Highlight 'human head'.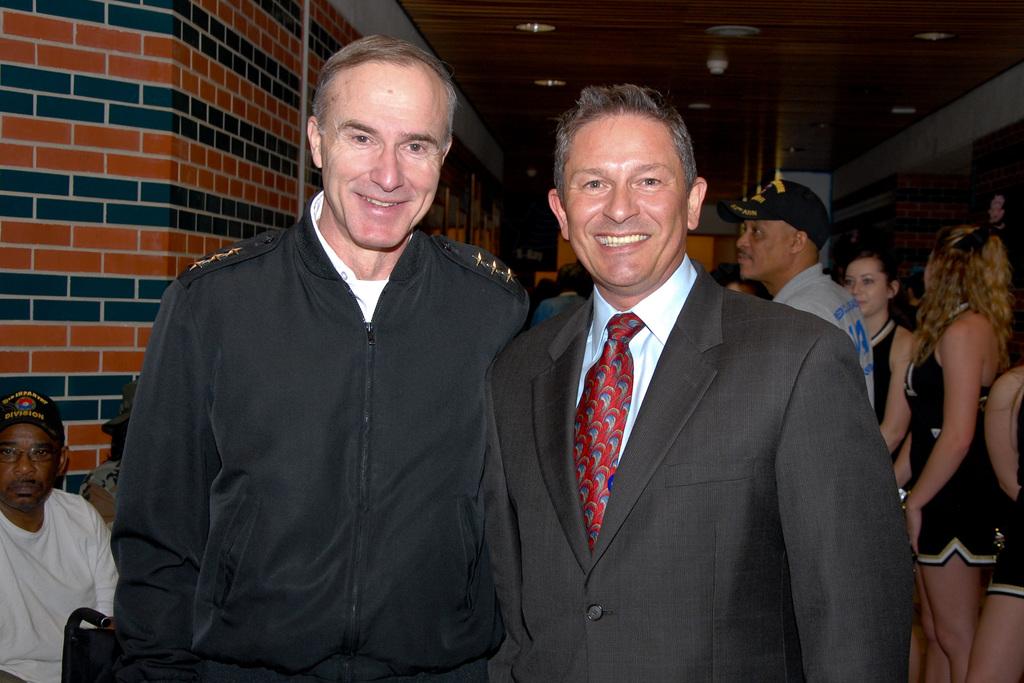
Highlighted region: {"x1": 544, "y1": 85, "x2": 709, "y2": 288}.
